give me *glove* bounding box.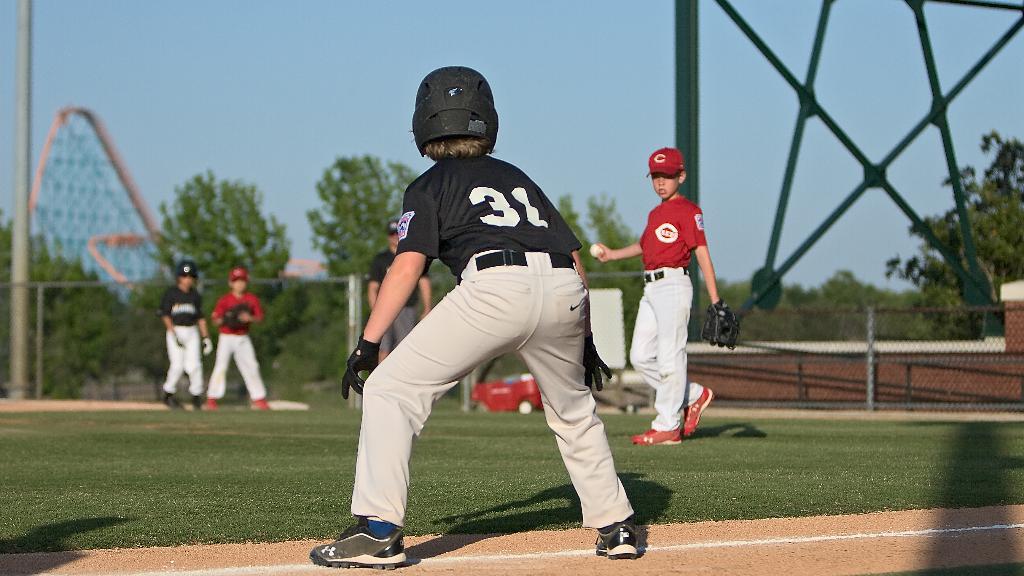
l=344, t=335, r=380, b=397.
